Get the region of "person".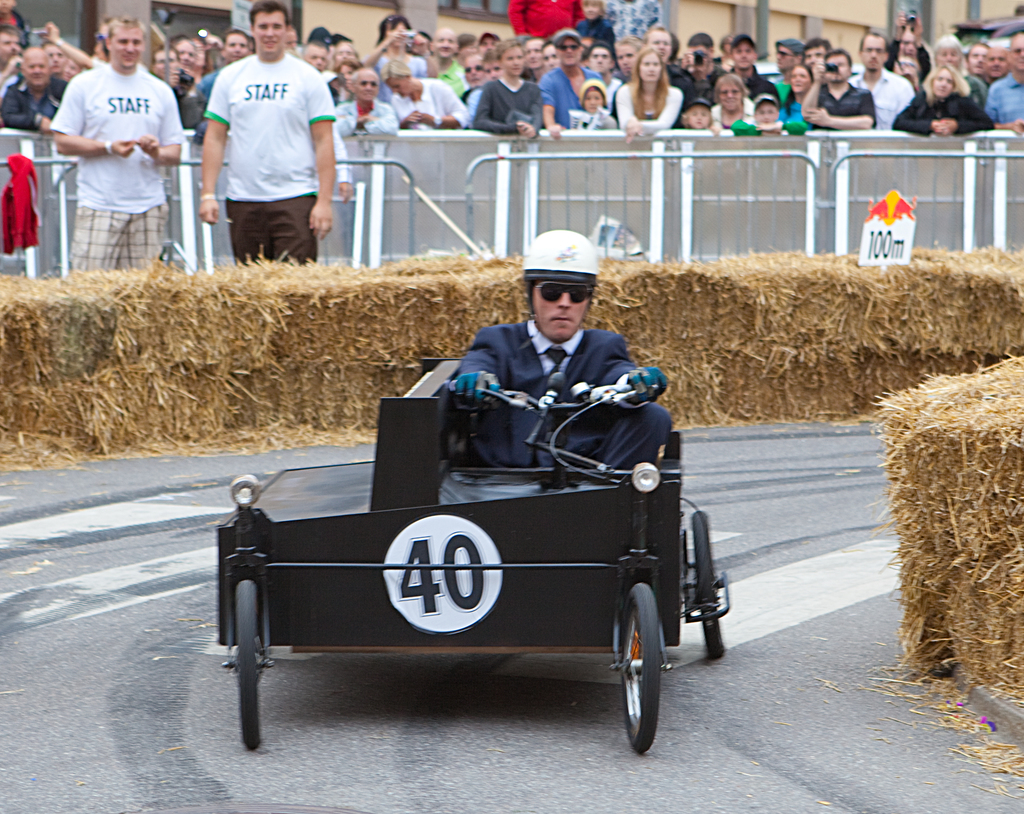
[805,49,868,131].
